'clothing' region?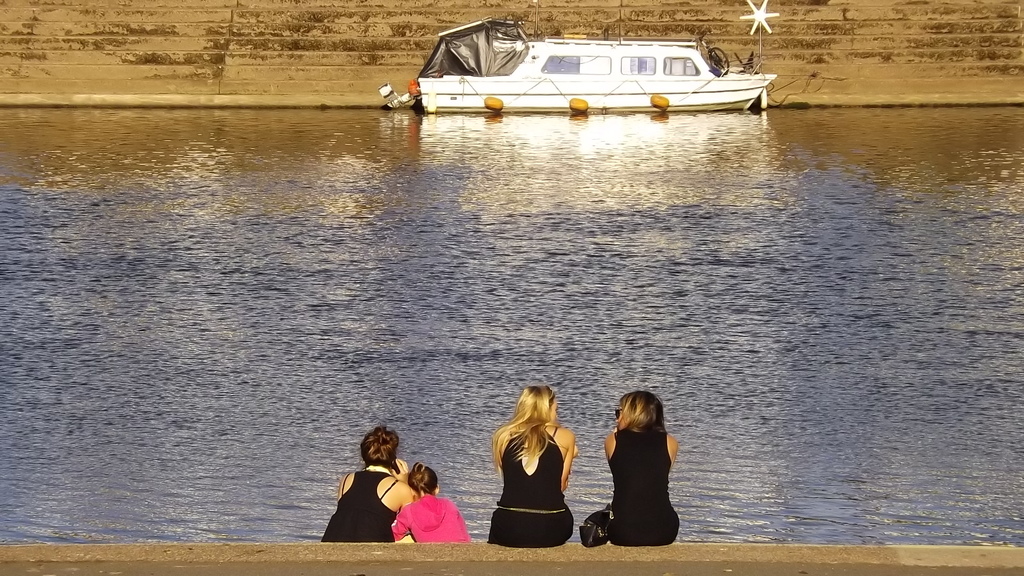
(321,465,395,541)
